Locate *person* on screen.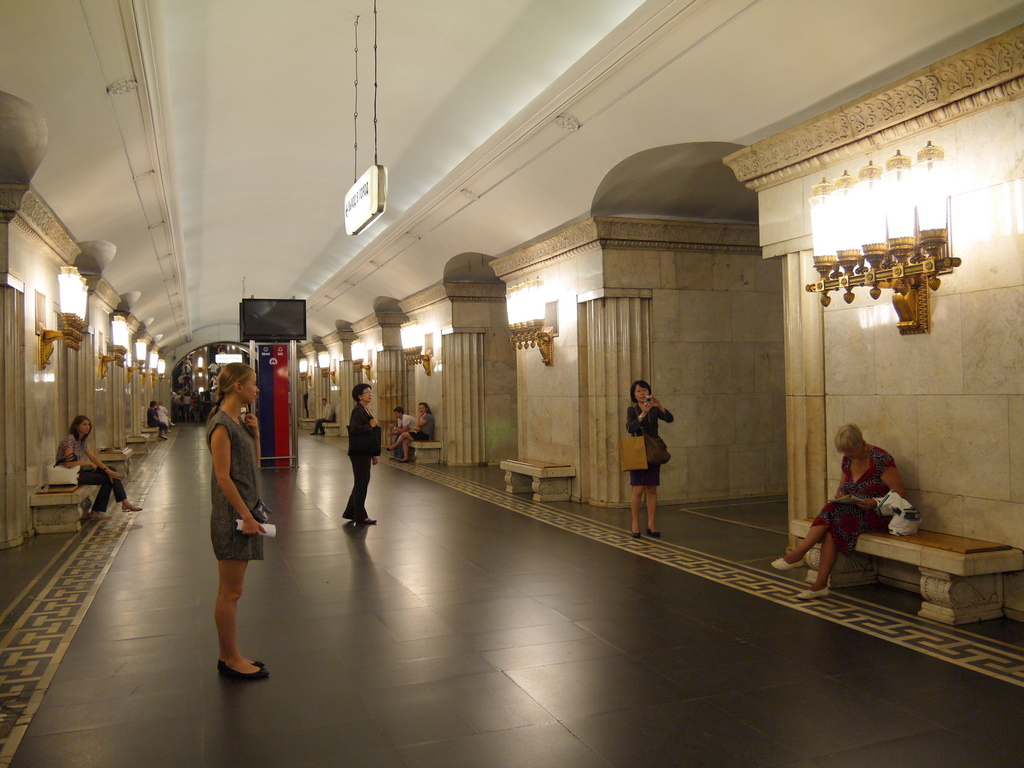
On screen at BBox(345, 383, 381, 528).
